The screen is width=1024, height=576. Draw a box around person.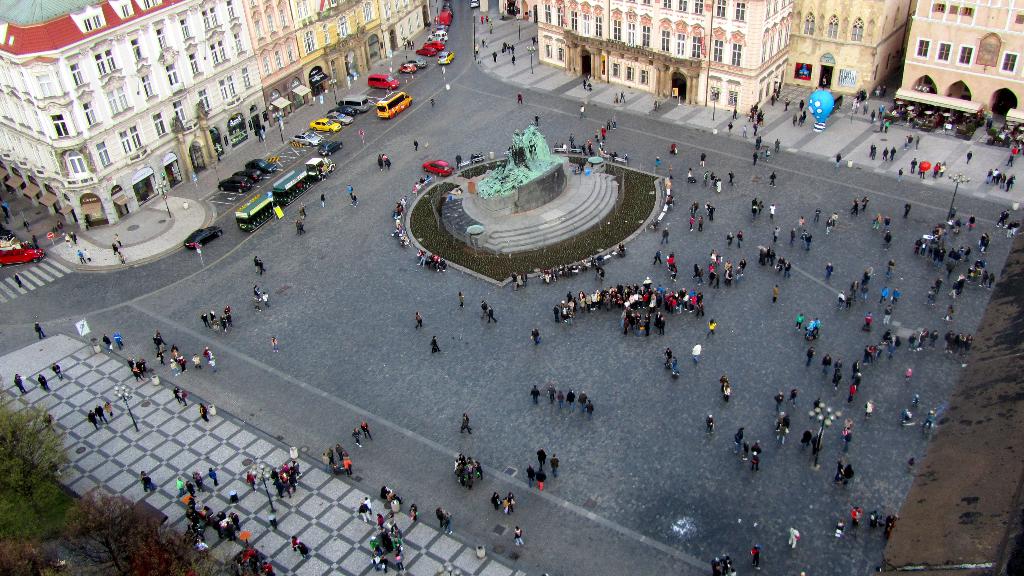
x1=723, y1=121, x2=732, y2=131.
